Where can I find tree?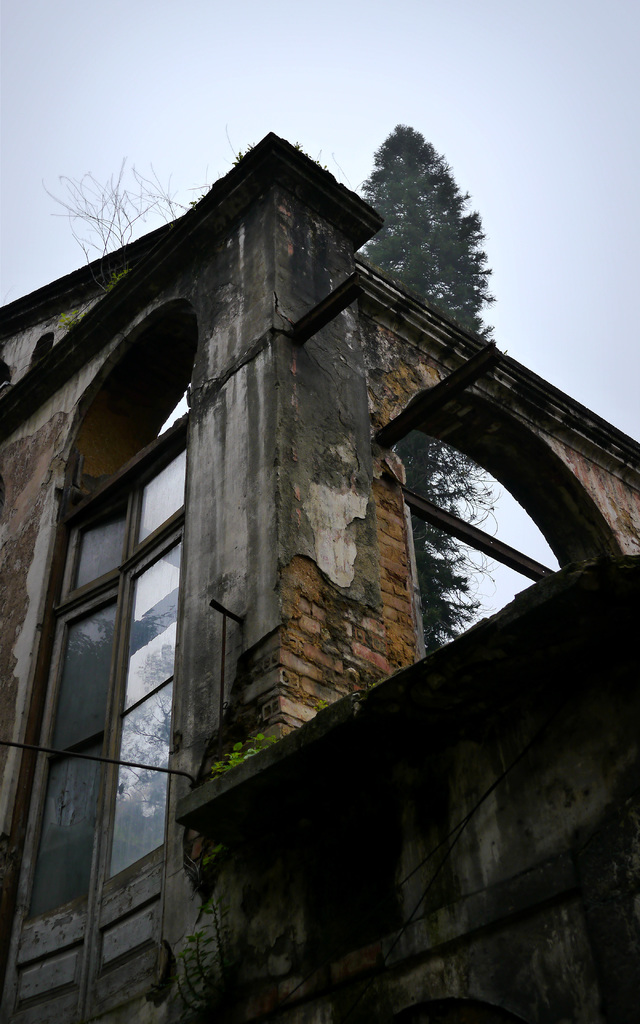
You can find it at [left=358, top=120, right=500, bottom=345].
